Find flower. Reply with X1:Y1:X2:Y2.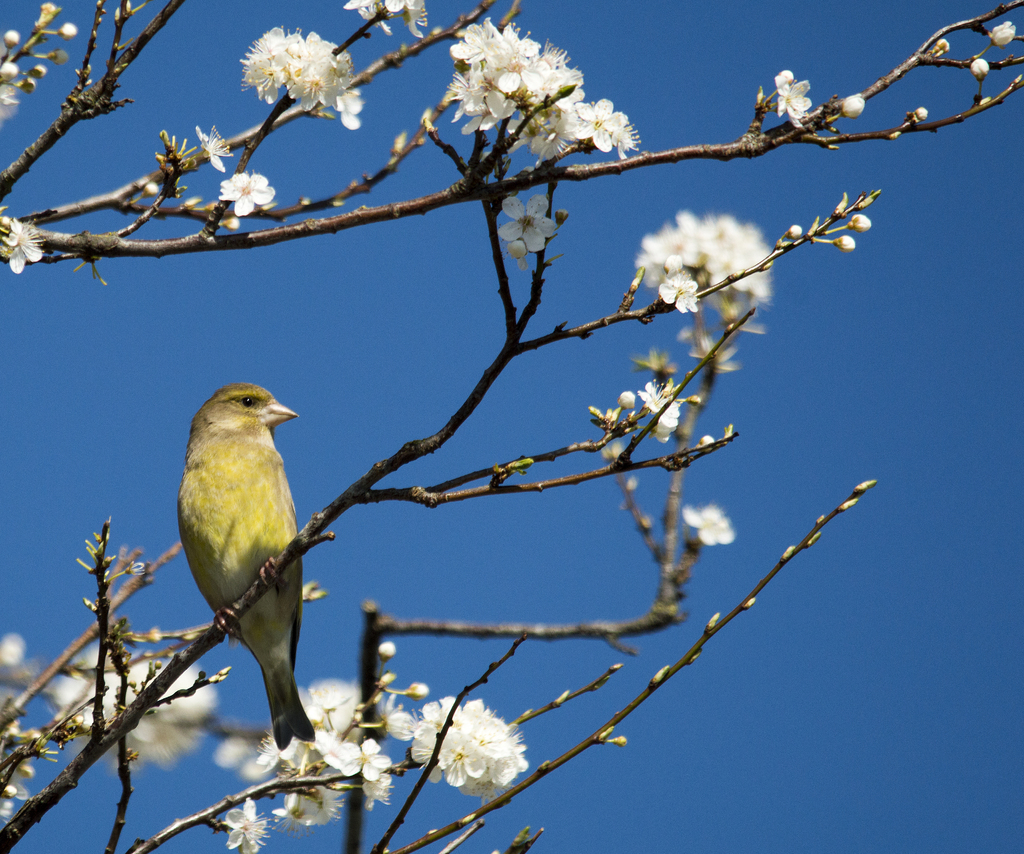
348:0:428:36.
